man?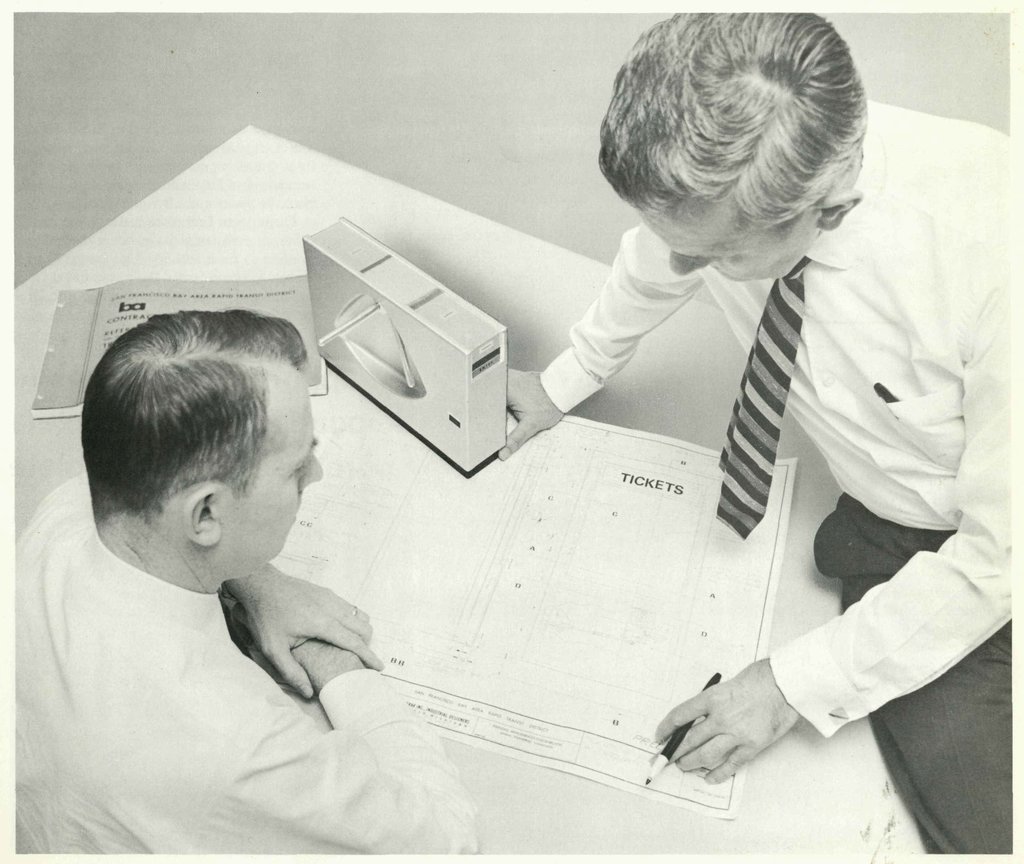
crop(492, 15, 1011, 854)
